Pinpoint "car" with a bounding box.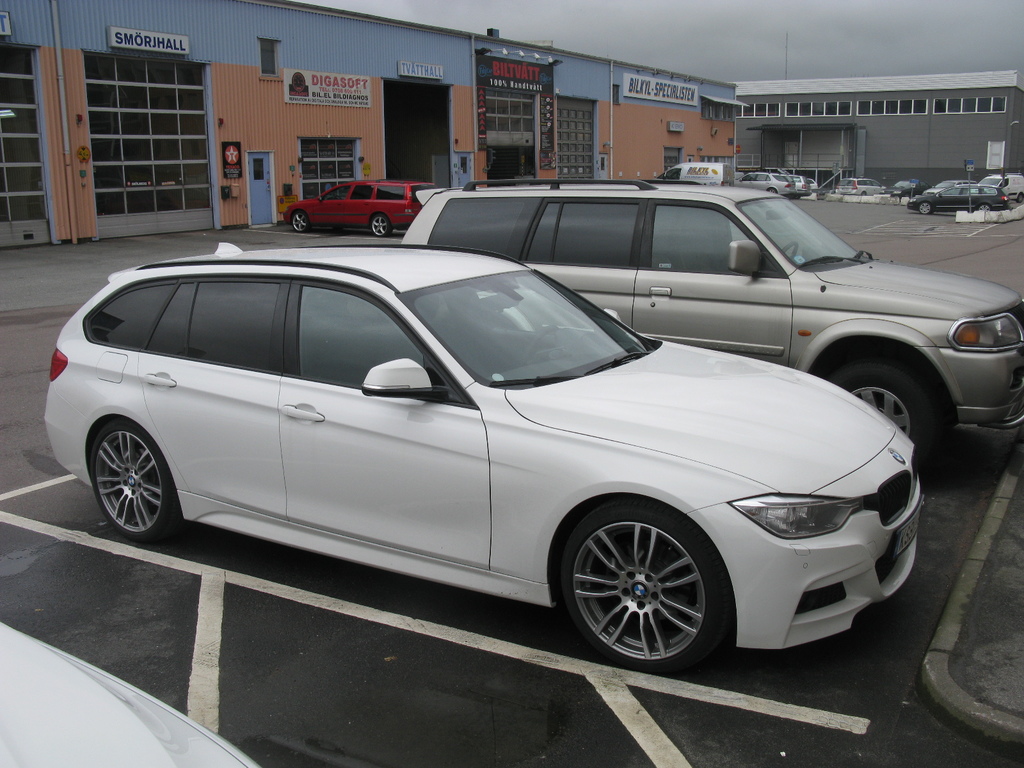
(286, 180, 434, 234).
